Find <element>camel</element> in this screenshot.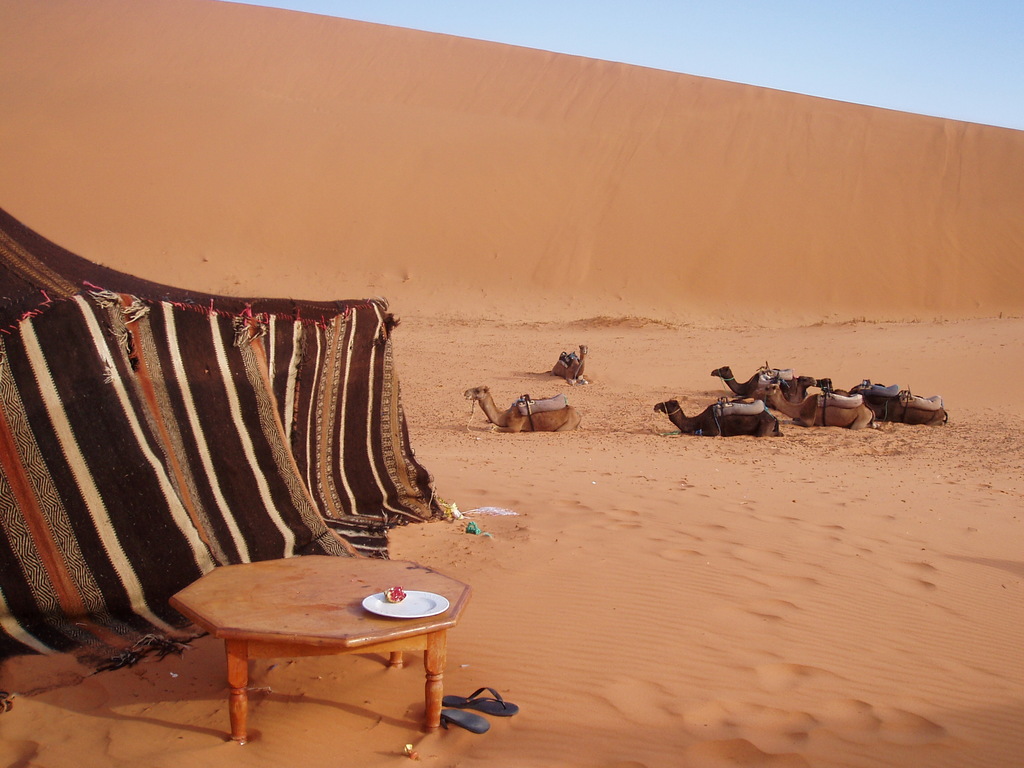
The bounding box for <element>camel</element> is <region>783, 371, 886, 428</region>.
